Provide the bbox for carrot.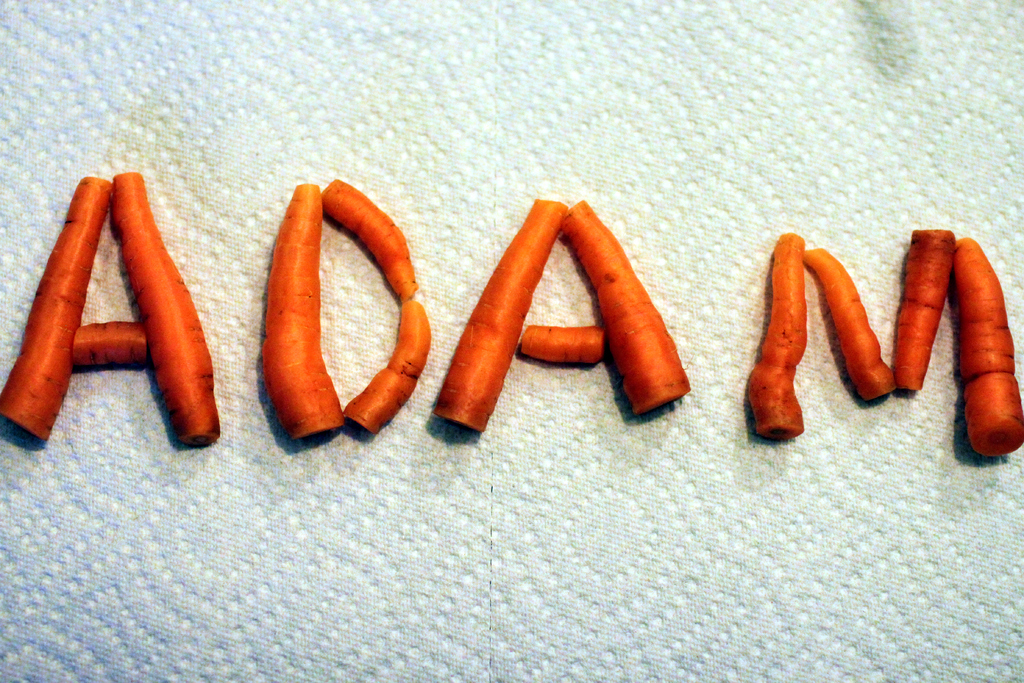
box(73, 316, 149, 370).
